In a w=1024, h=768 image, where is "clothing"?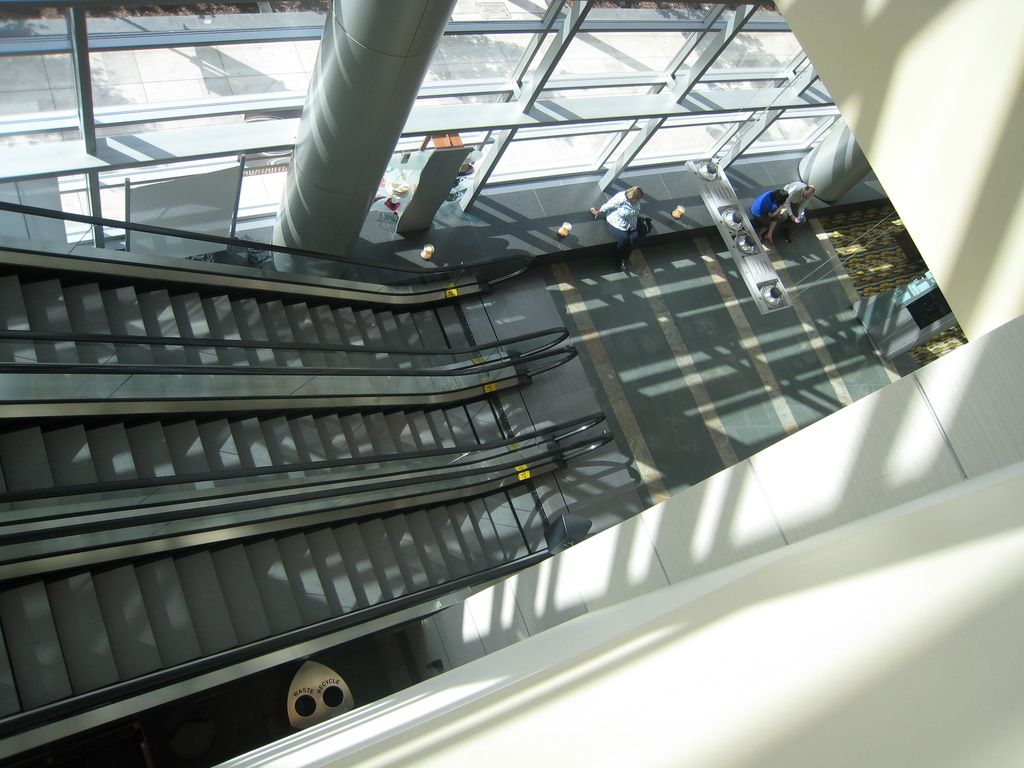
[left=601, top=189, right=641, bottom=266].
